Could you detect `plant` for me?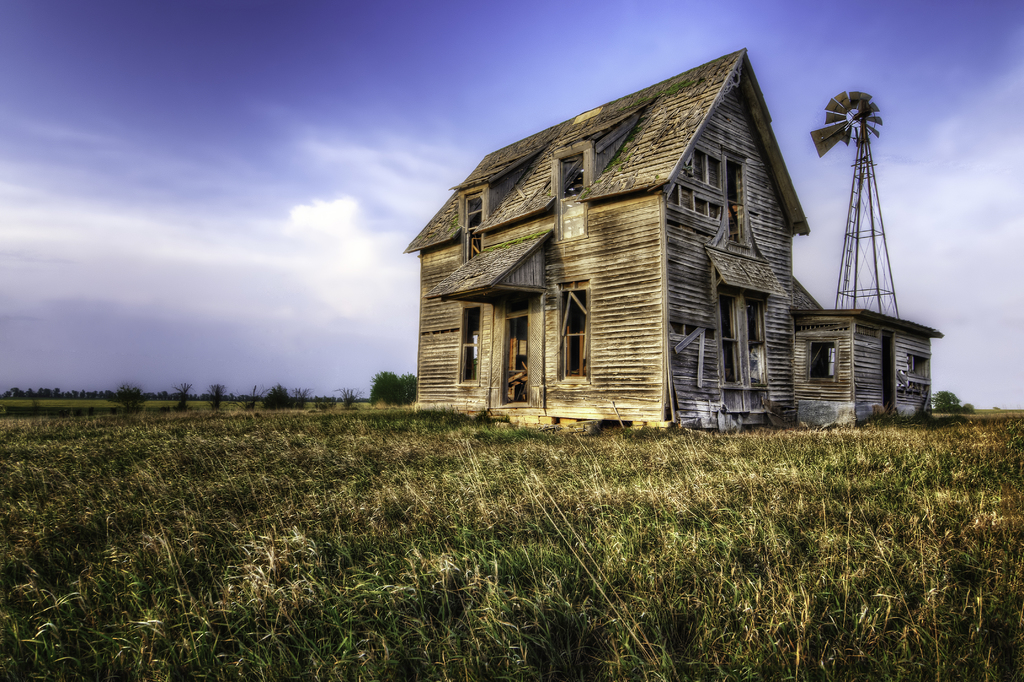
Detection result: region(243, 383, 275, 410).
